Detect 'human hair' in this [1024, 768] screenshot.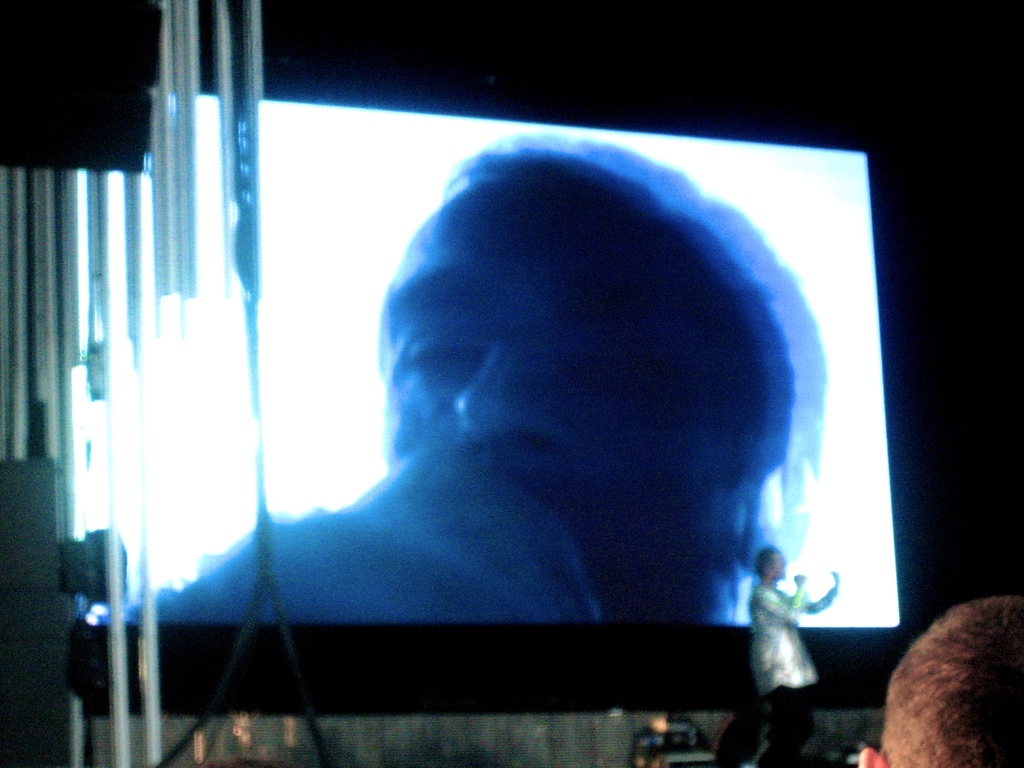
Detection: [left=887, top=616, right=1023, bottom=765].
